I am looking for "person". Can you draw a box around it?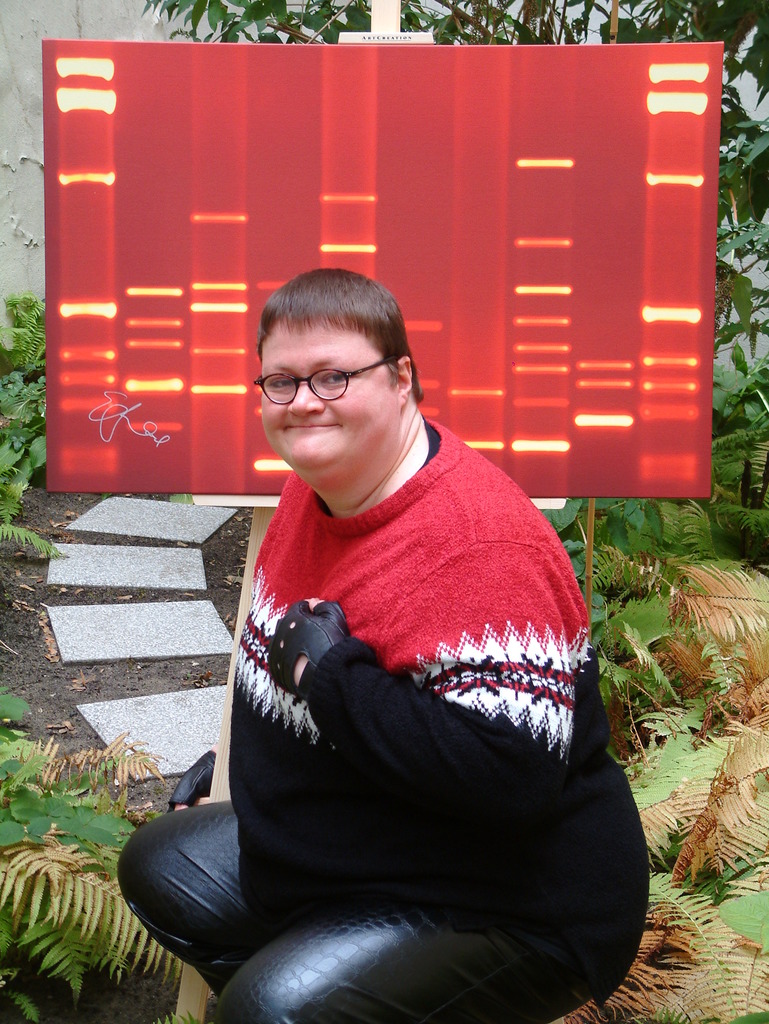
Sure, the bounding box is bbox(137, 227, 627, 1005).
